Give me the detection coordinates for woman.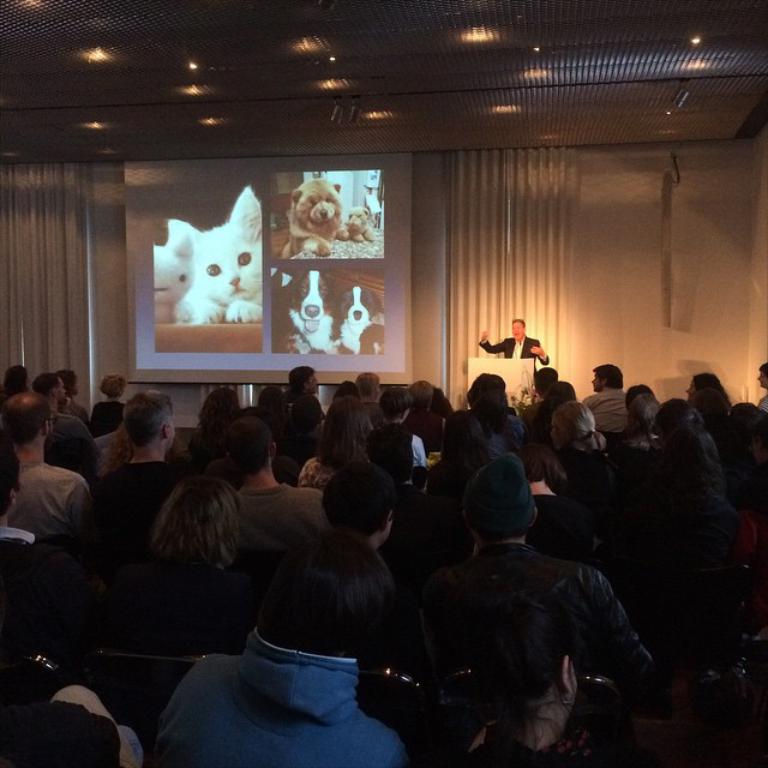
l=182, t=390, r=242, b=467.
